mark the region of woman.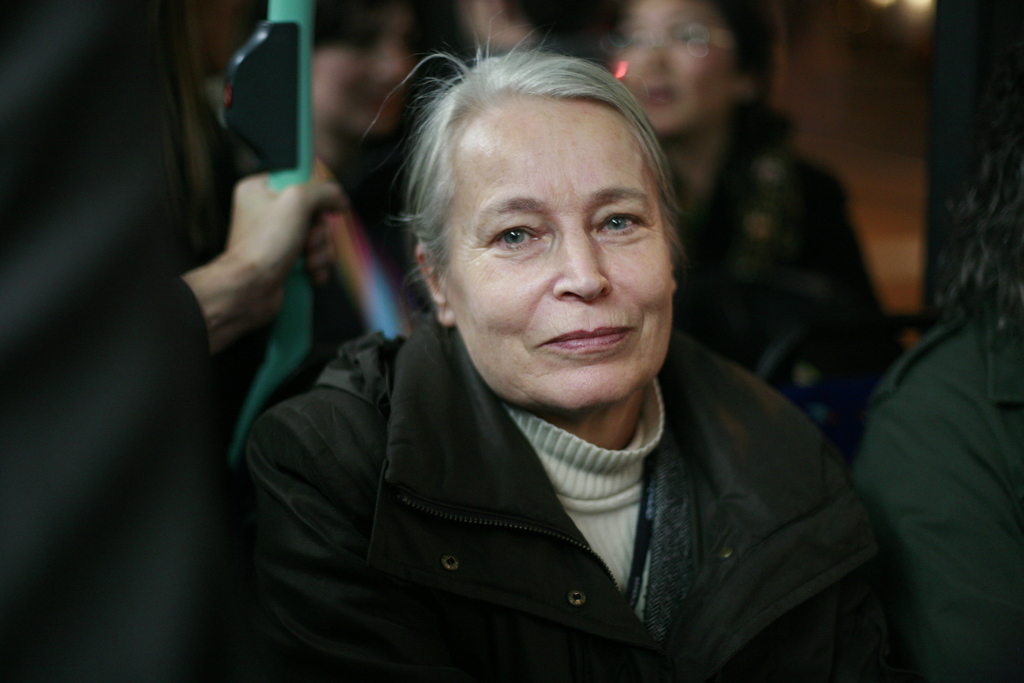
Region: (193, 26, 909, 681).
